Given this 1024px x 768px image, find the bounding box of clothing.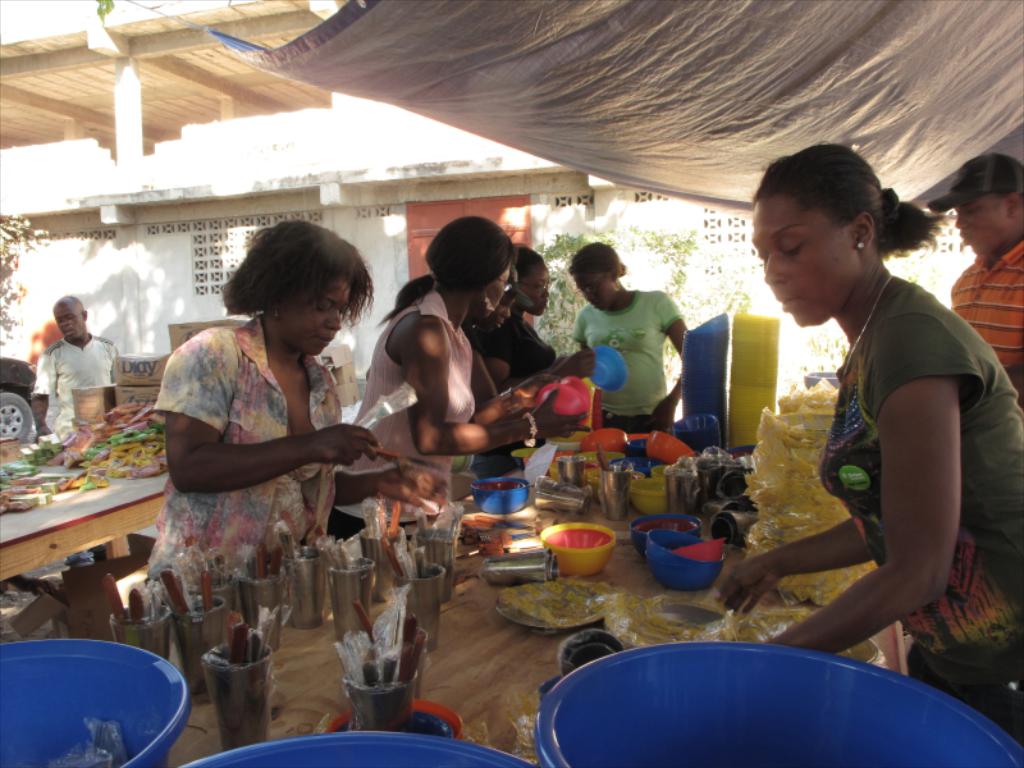
(left=36, top=332, right=123, bottom=442).
